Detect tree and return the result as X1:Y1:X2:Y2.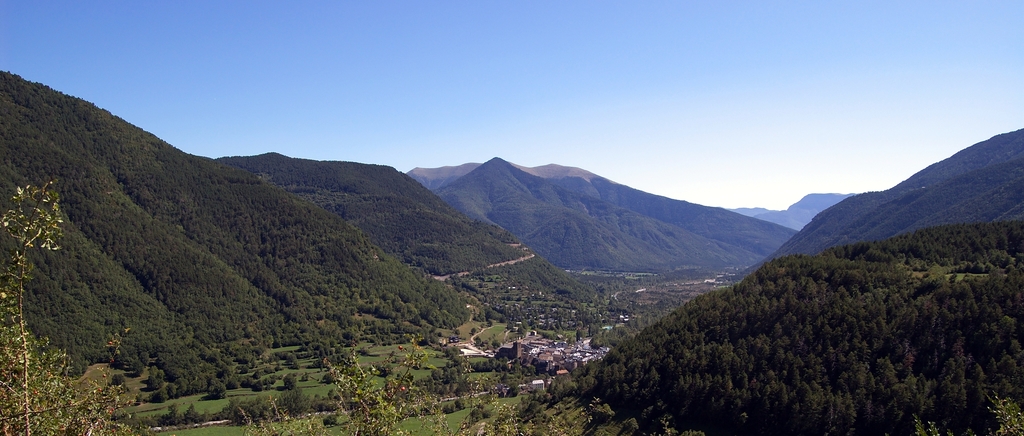
282:373:300:386.
